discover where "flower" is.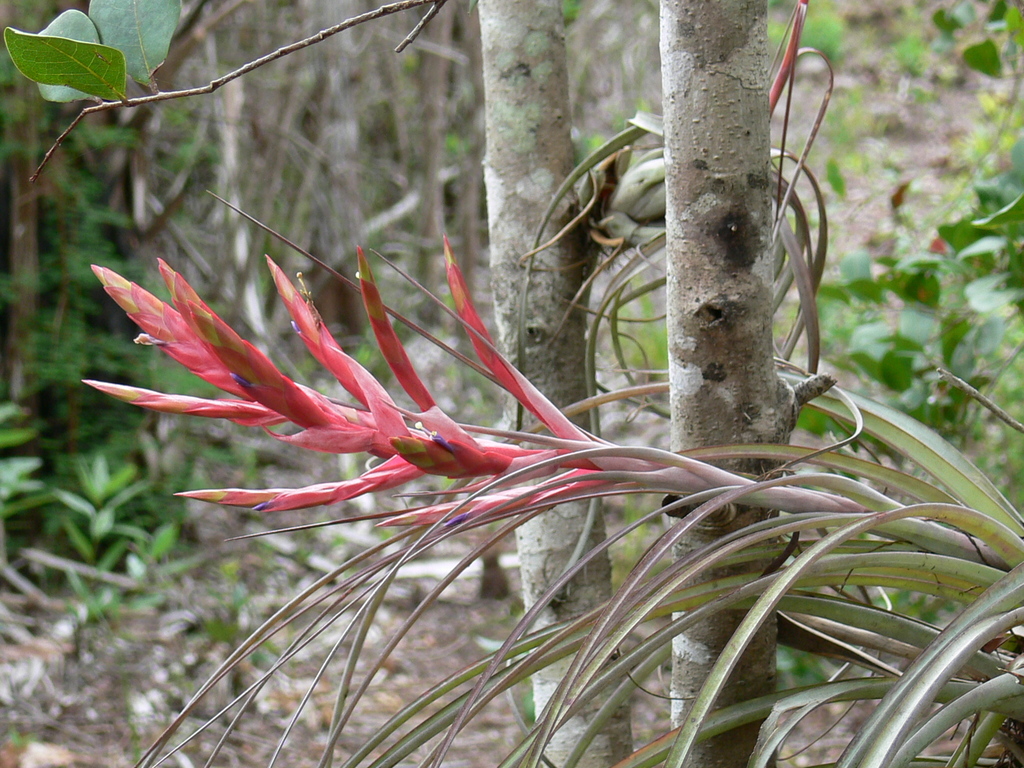
Discovered at (left=95, top=205, right=627, bottom=570).
